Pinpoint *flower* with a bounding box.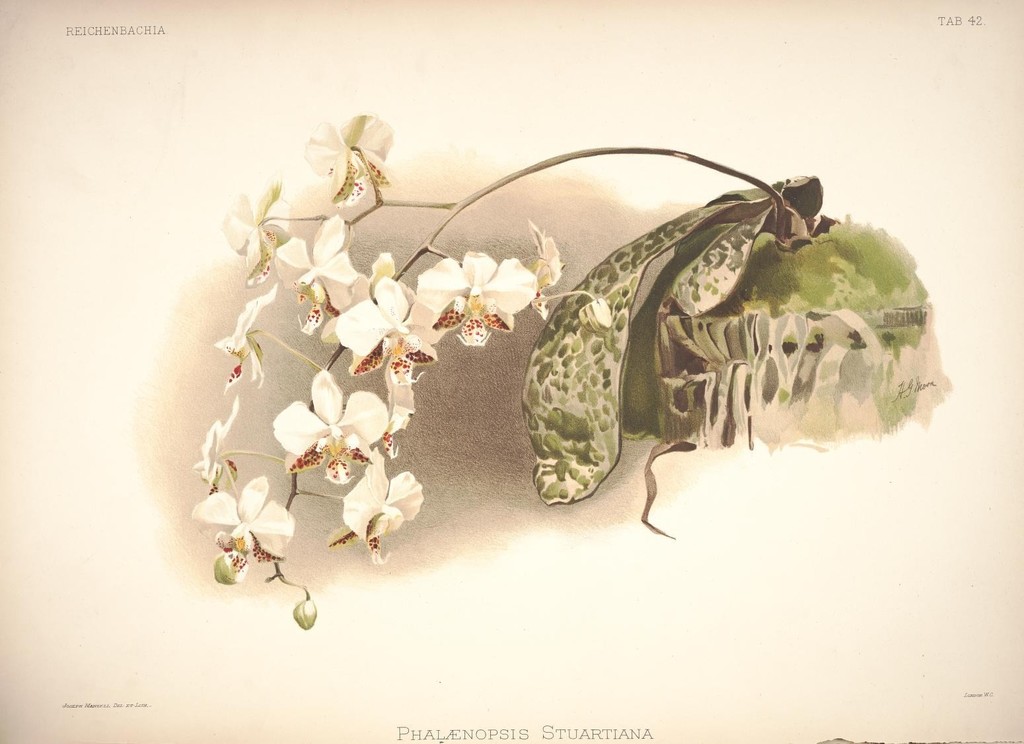
[left=333, top=453, right=422, bottom=560].
